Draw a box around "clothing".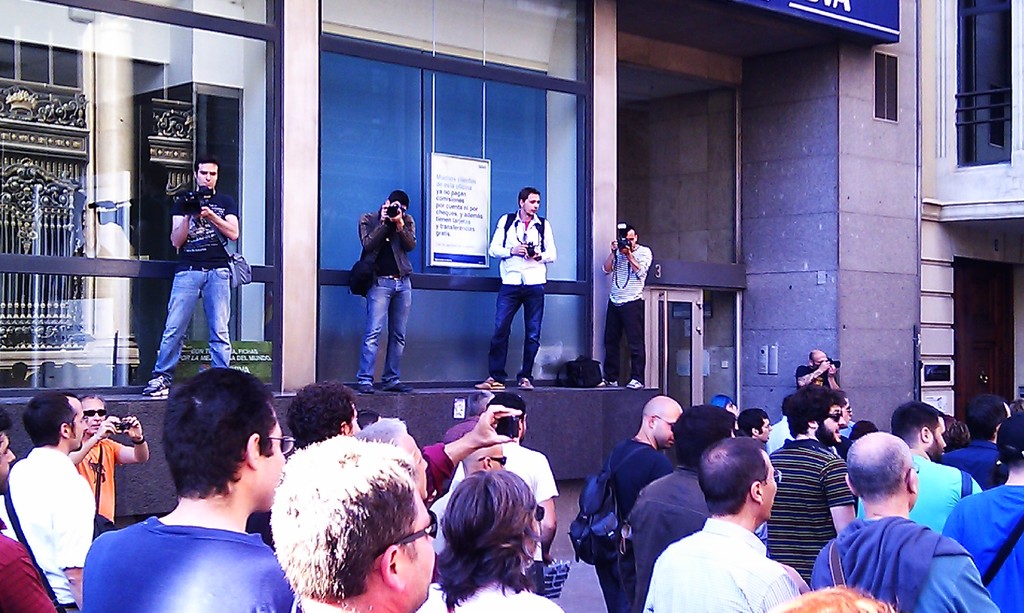
locate(763, 434, 855, 582).
